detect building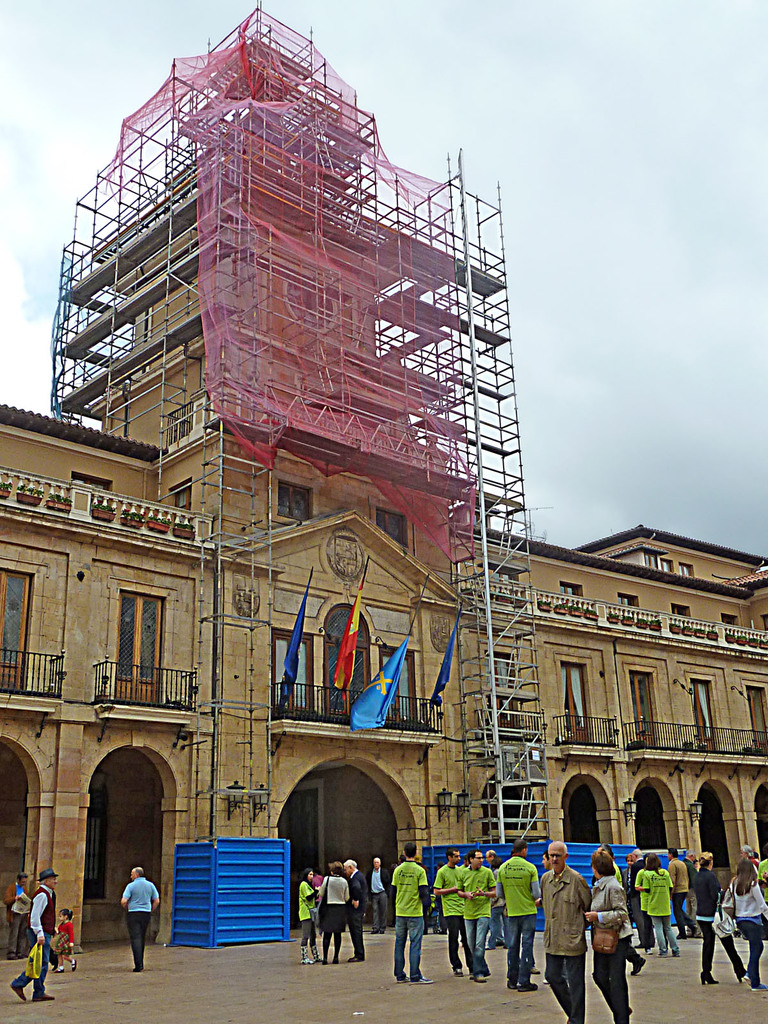
(0, 0, 767, 962)
